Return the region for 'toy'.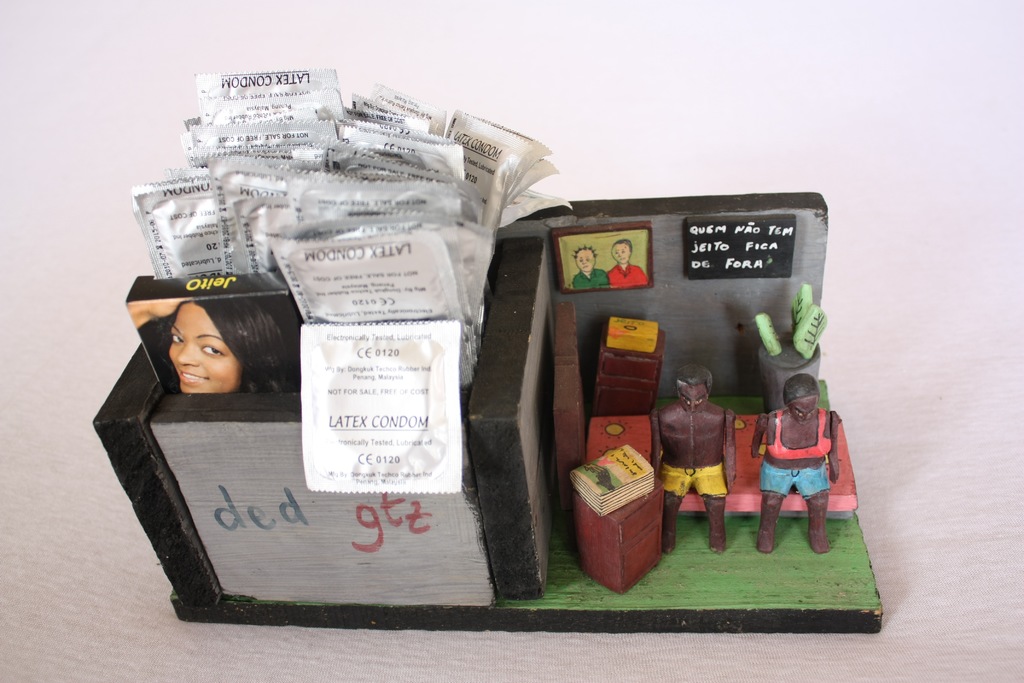
bbox=[649, 365, 739, 552].
